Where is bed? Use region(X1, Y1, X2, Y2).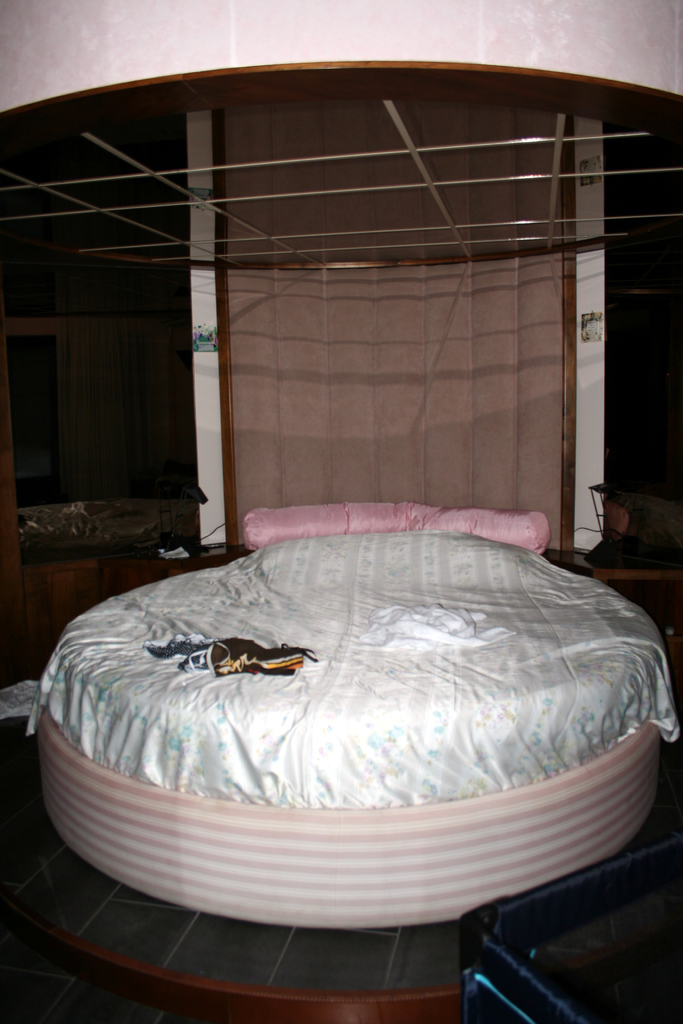
region(0, 454, 682, 964).
